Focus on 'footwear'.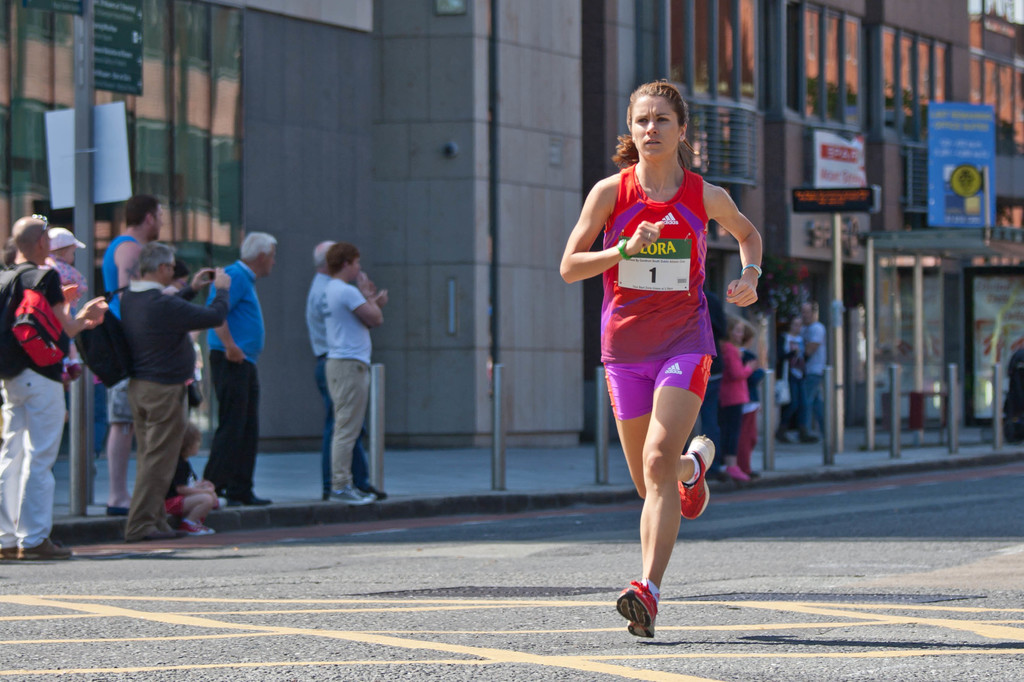
Focused at Rect(163, 524, 188, 544).
